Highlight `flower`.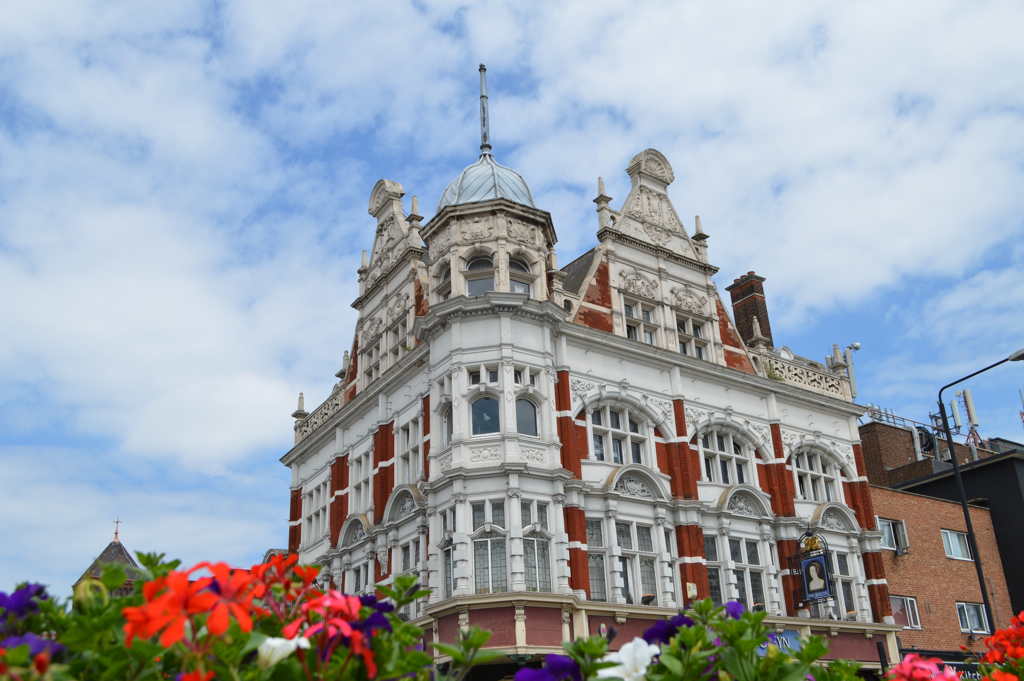
Highlighted region: 606,638,666,680.
